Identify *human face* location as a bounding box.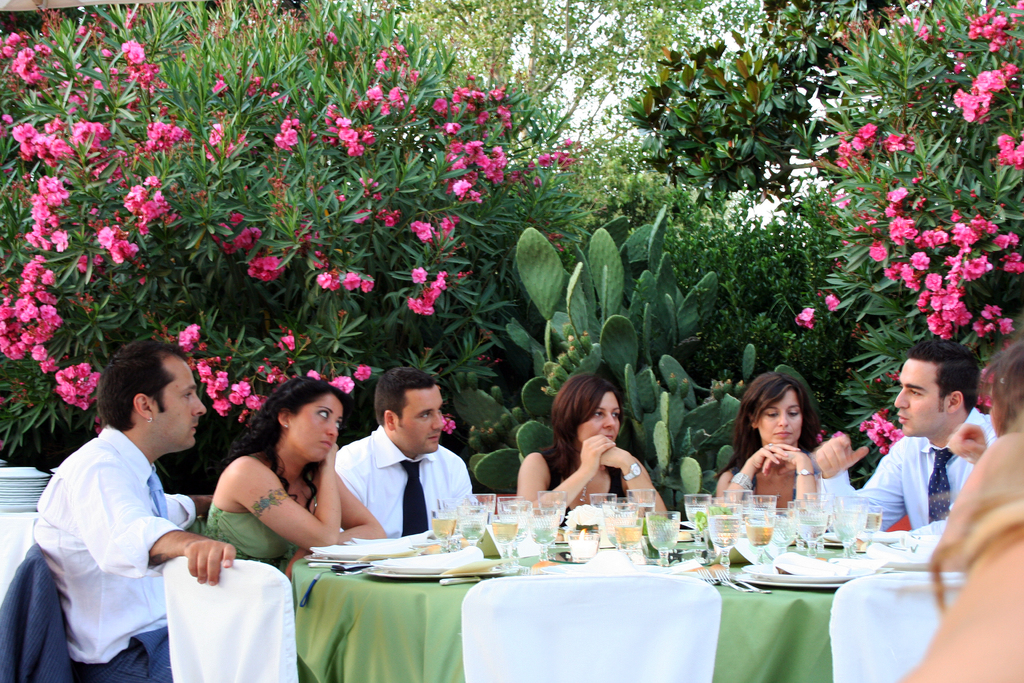
(left=576, top=388, right=619, bottom=443).
